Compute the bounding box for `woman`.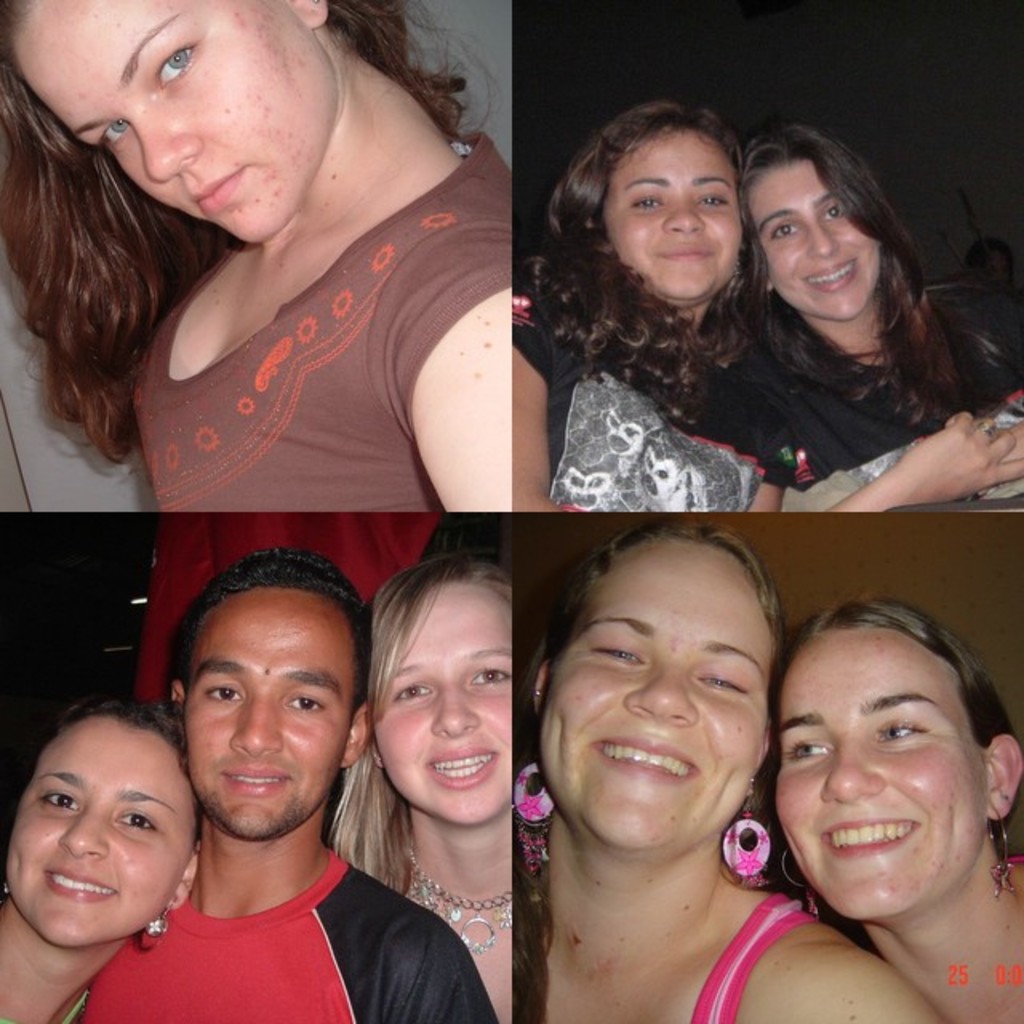
[x1=499, y1=107, x2=1022, y2=509].
